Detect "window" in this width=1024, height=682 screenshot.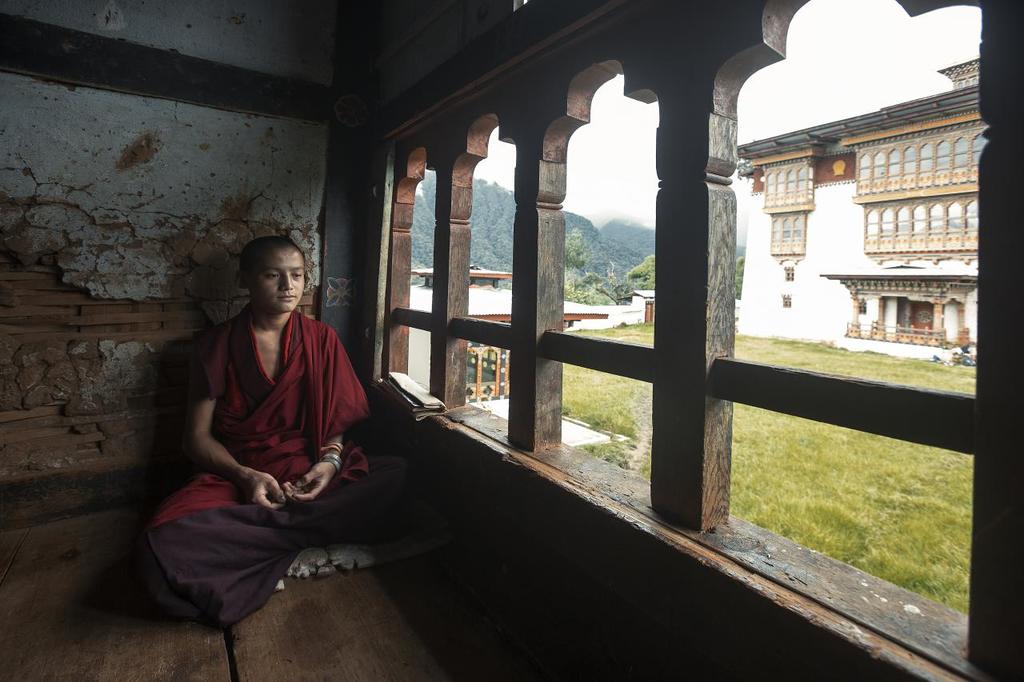
Detection: detection(862, 207, 878, 253).
